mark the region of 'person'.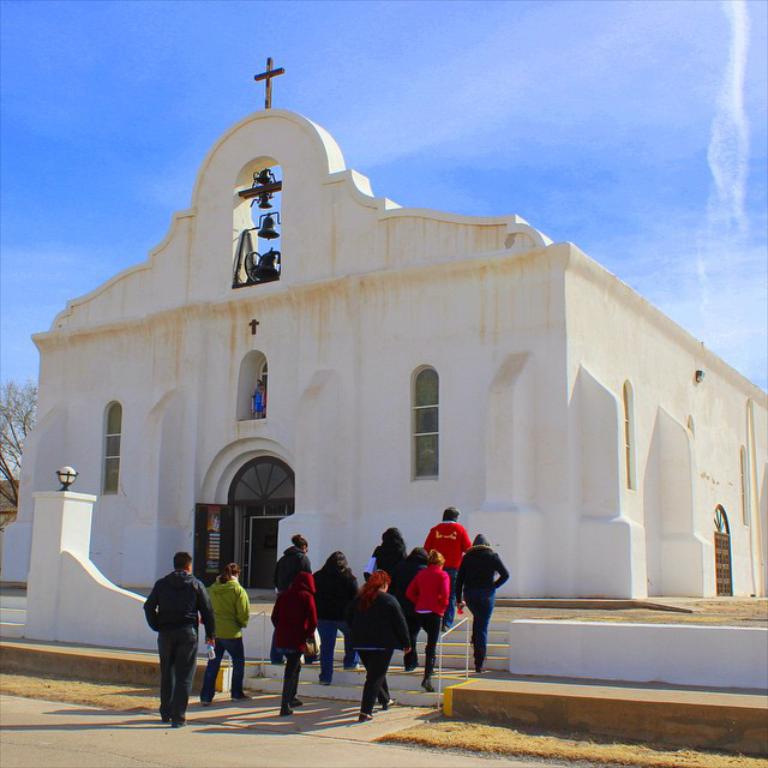
Region: (left=367, top=528, right=406, bottom=617).
